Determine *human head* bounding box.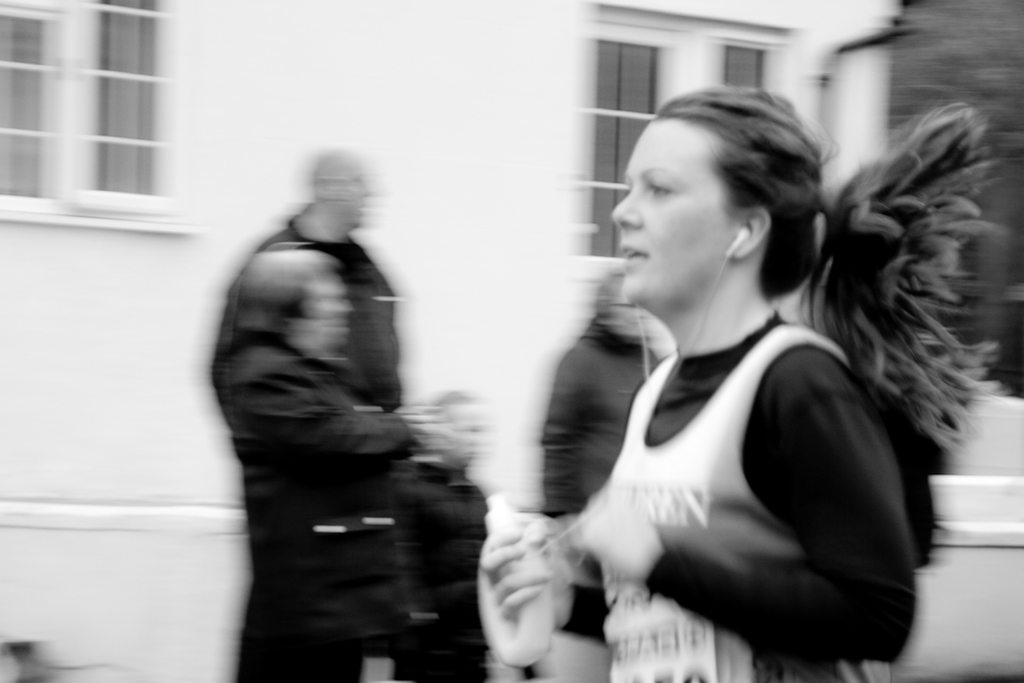
Determined: 609:82:981:330.
